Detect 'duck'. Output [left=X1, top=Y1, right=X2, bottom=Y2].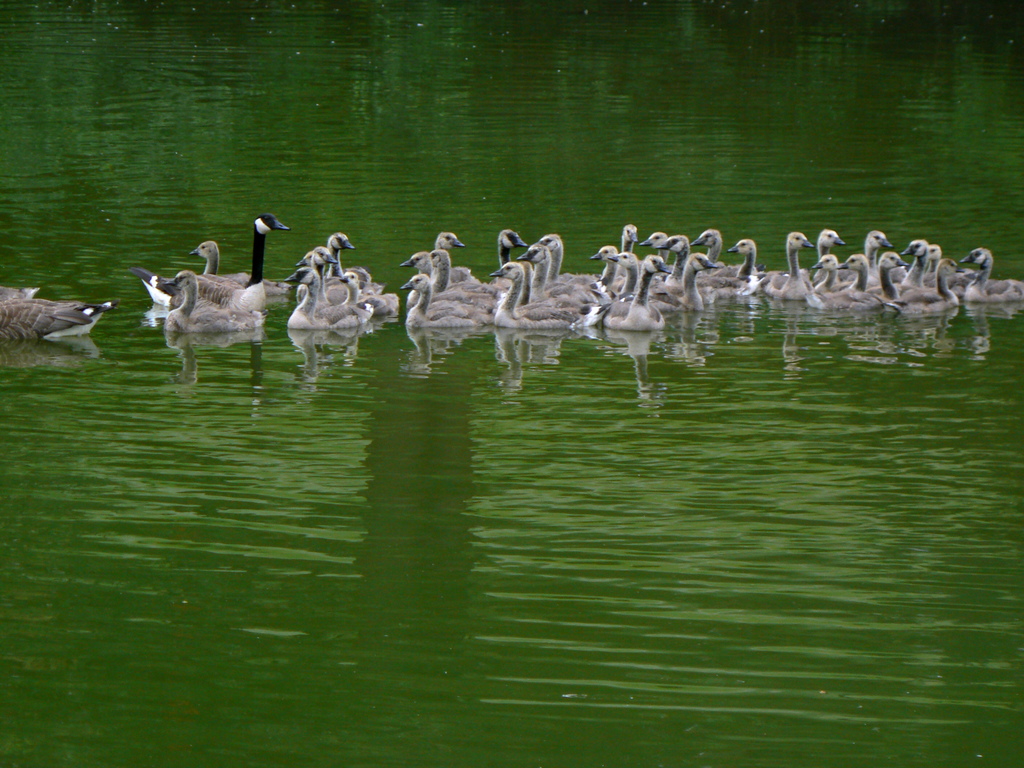
[left=152, top=270, right=269, bottom=330].
